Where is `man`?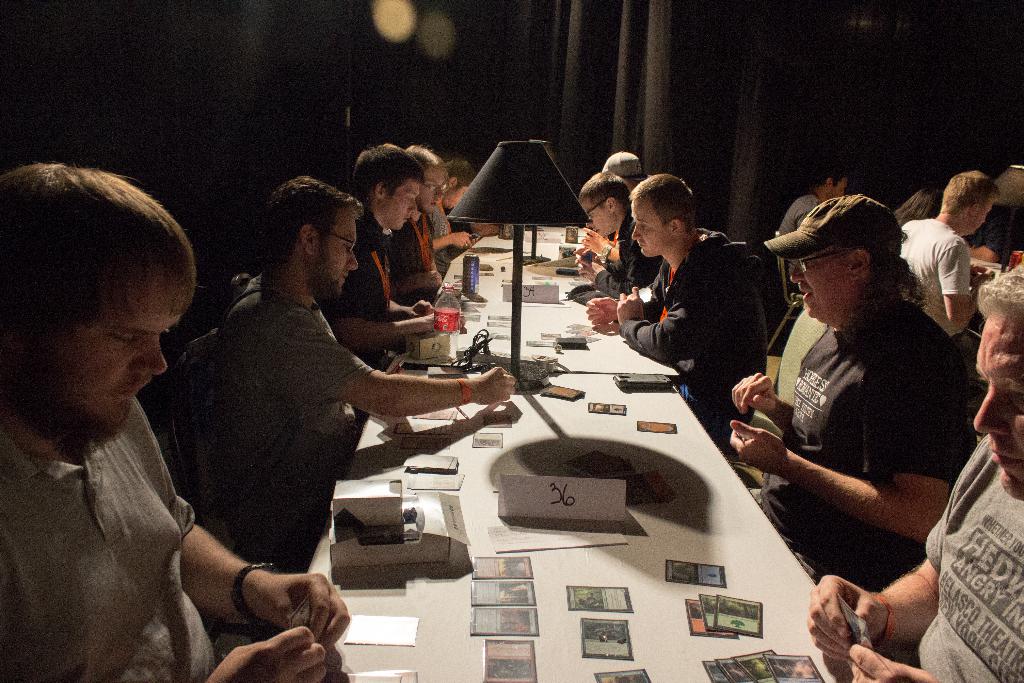
(x1=0, y1=161, x2=351, y2=682).
